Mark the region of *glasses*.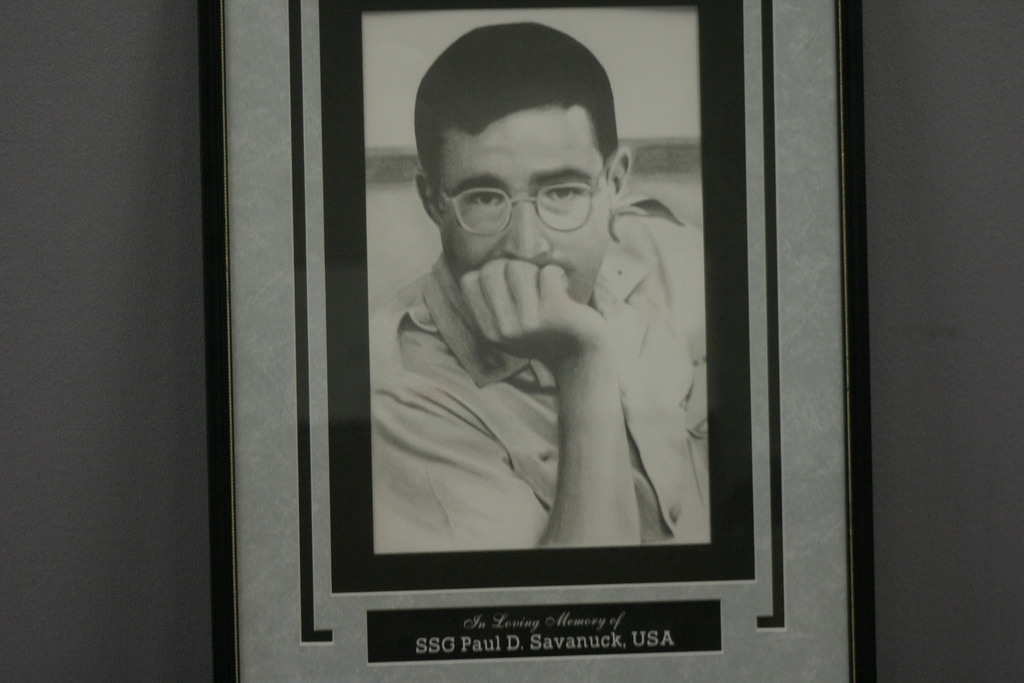
Region: (left=422, top=152, right=621, bottom=233).
